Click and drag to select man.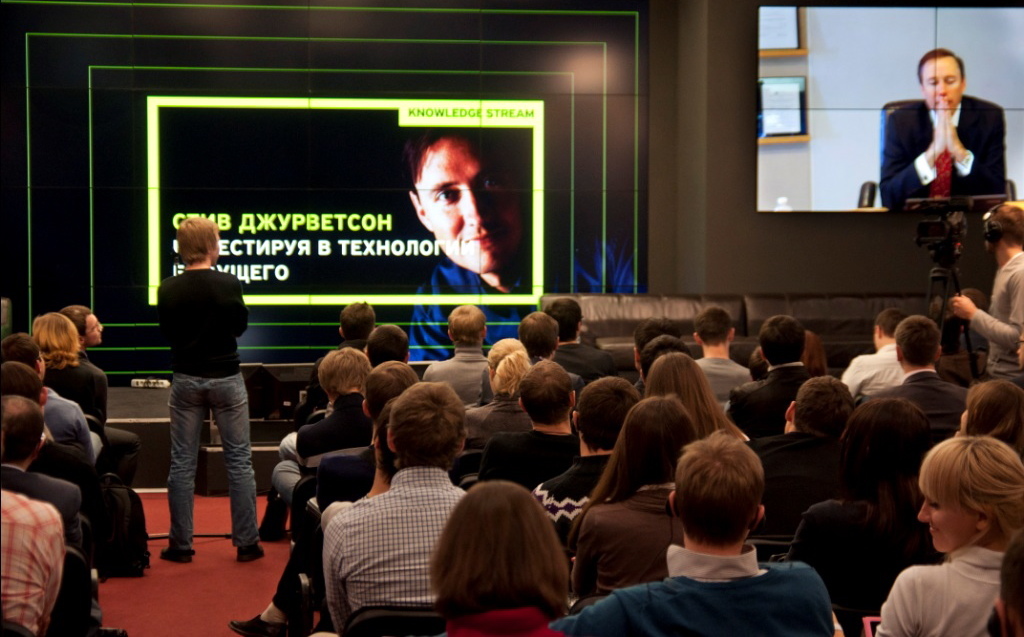
Selection: rect(426, 302, 500, 412).
